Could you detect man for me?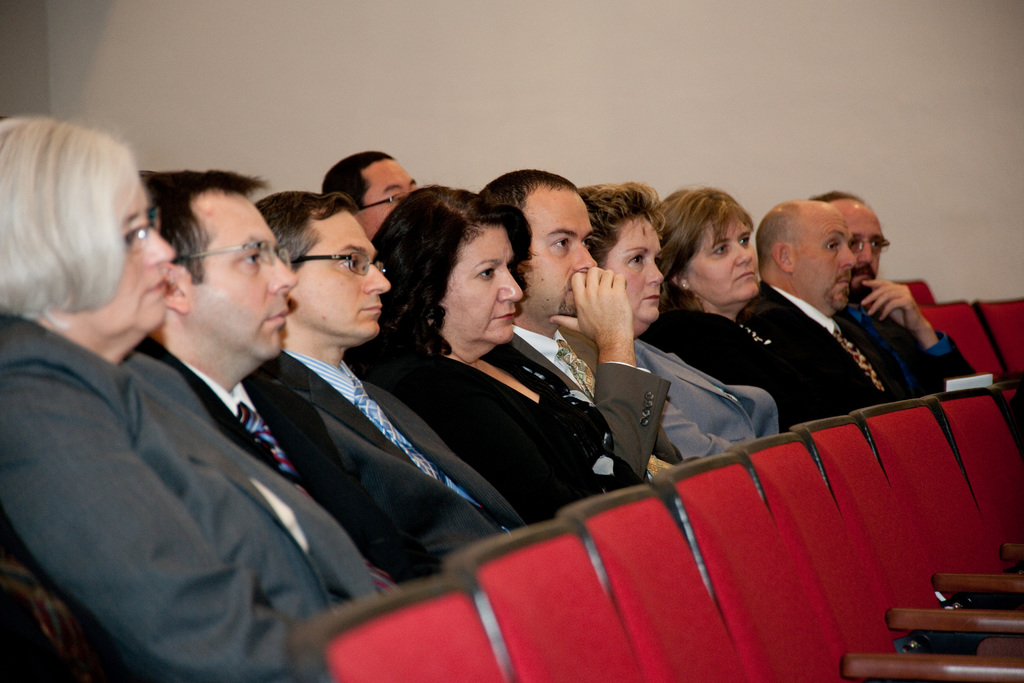
Detection result: locate(138, 161, 412, 624).
